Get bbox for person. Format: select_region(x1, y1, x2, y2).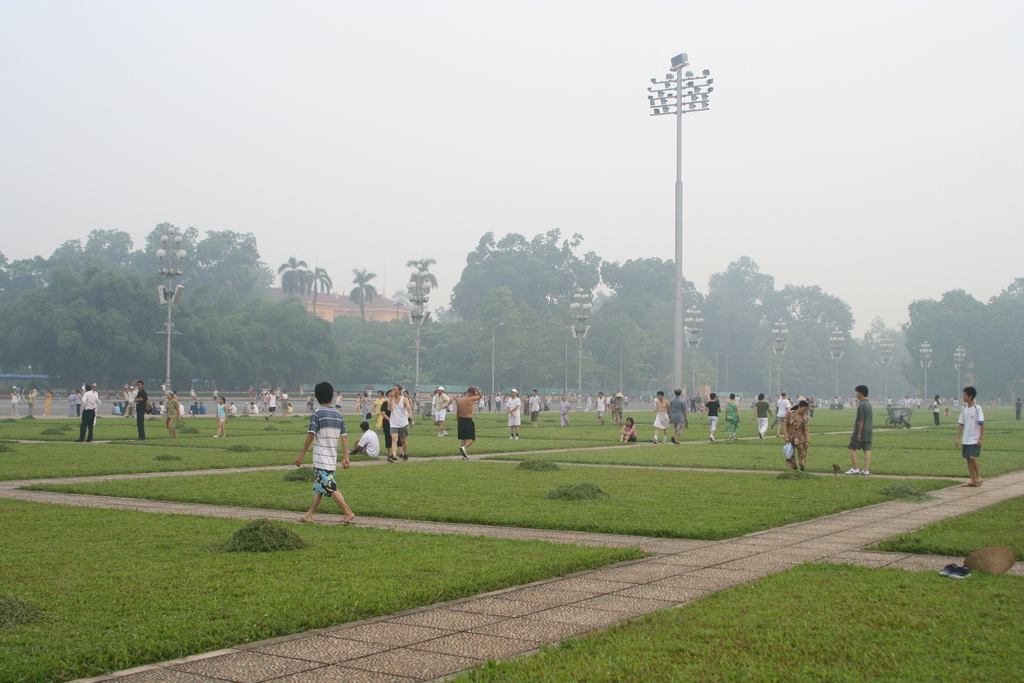
select_region(349, 415, 383, 459).
